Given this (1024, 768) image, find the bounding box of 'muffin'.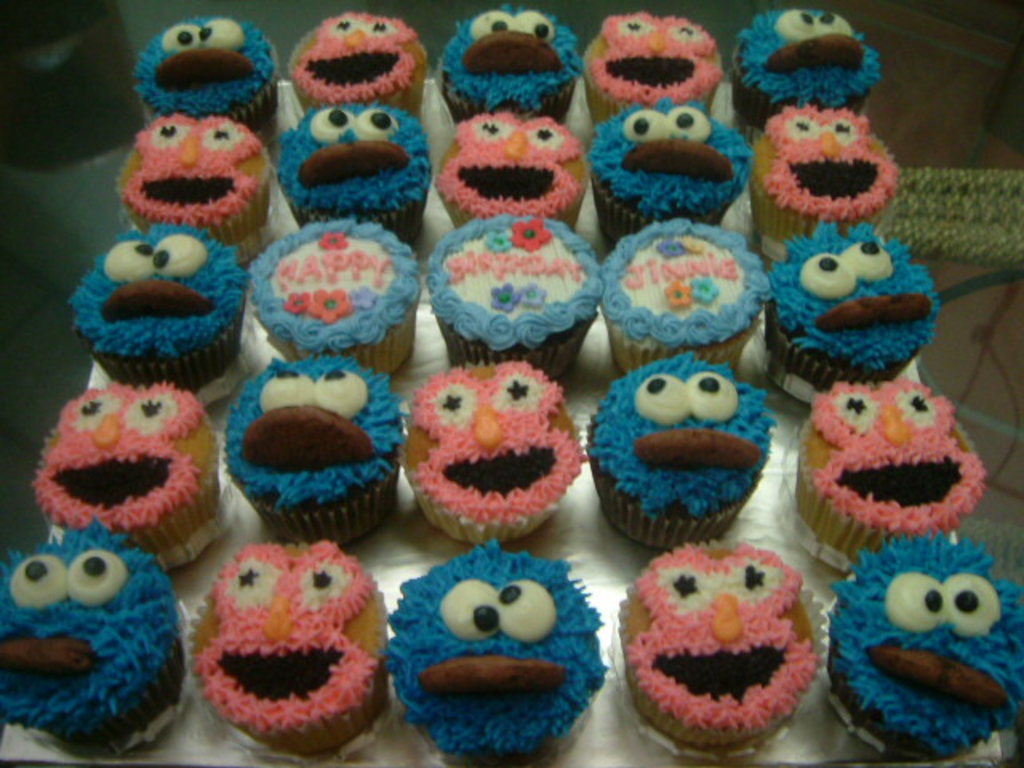
371/555/619/747.
